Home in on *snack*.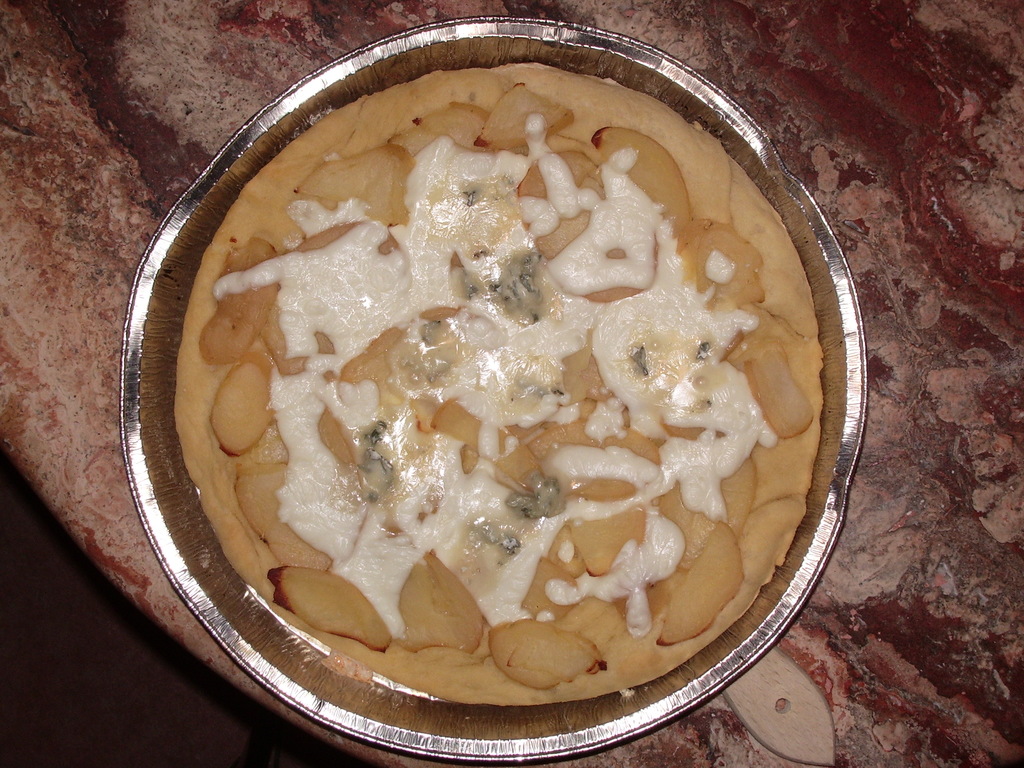
Homed in at 136/34/848/734.
